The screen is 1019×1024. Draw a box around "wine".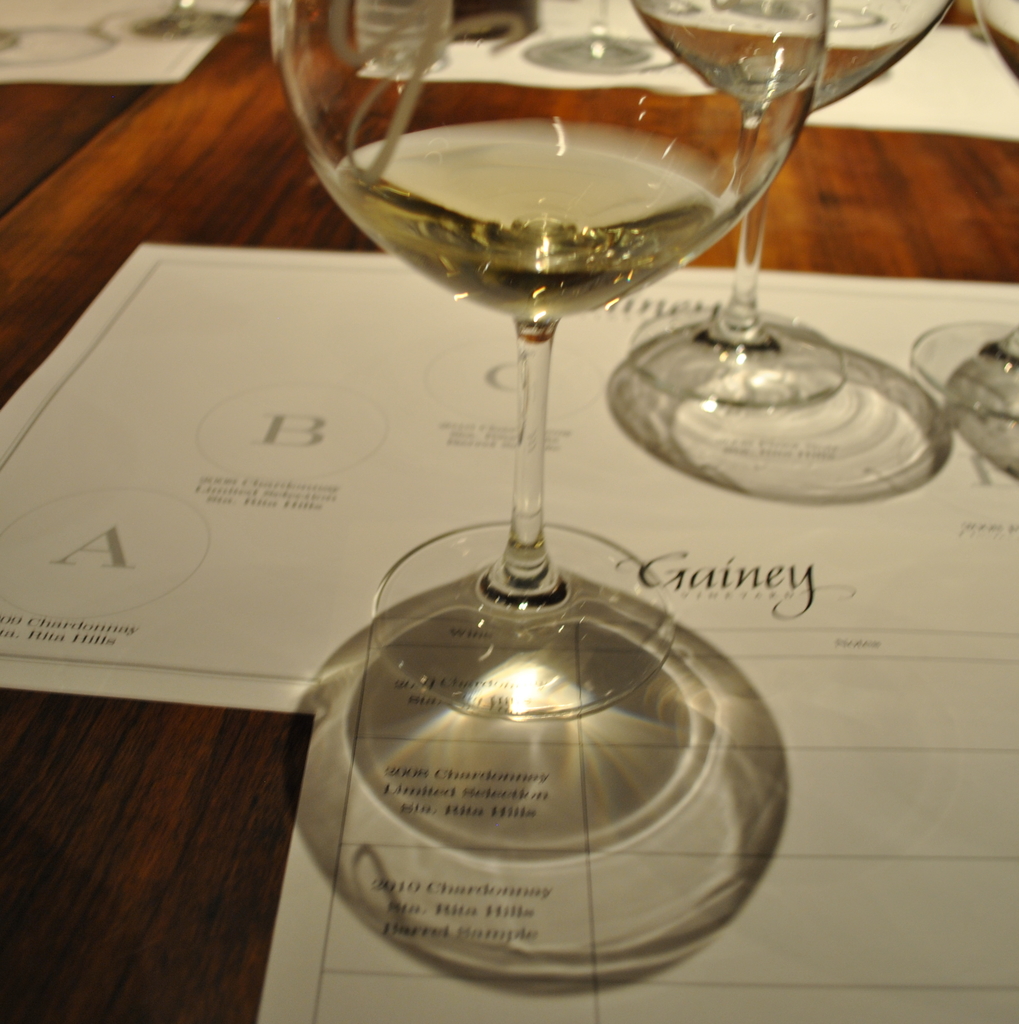
x1=986 y1=17 x2=1018 y2=78.
